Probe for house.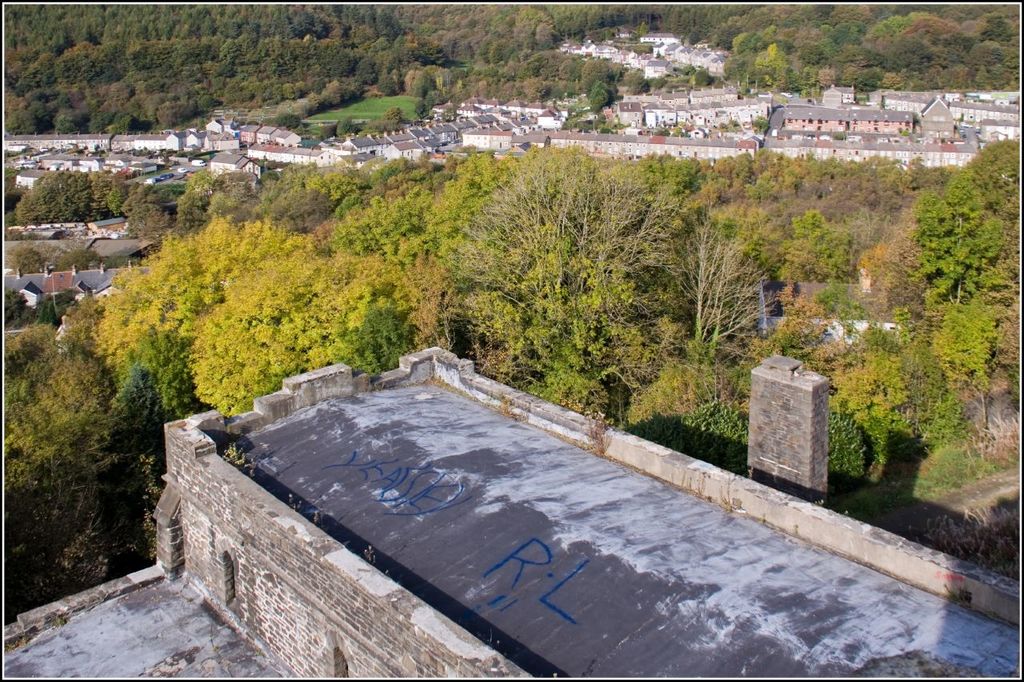
Probe result: (x1=777, y1=105, x2=918, y2=139).
